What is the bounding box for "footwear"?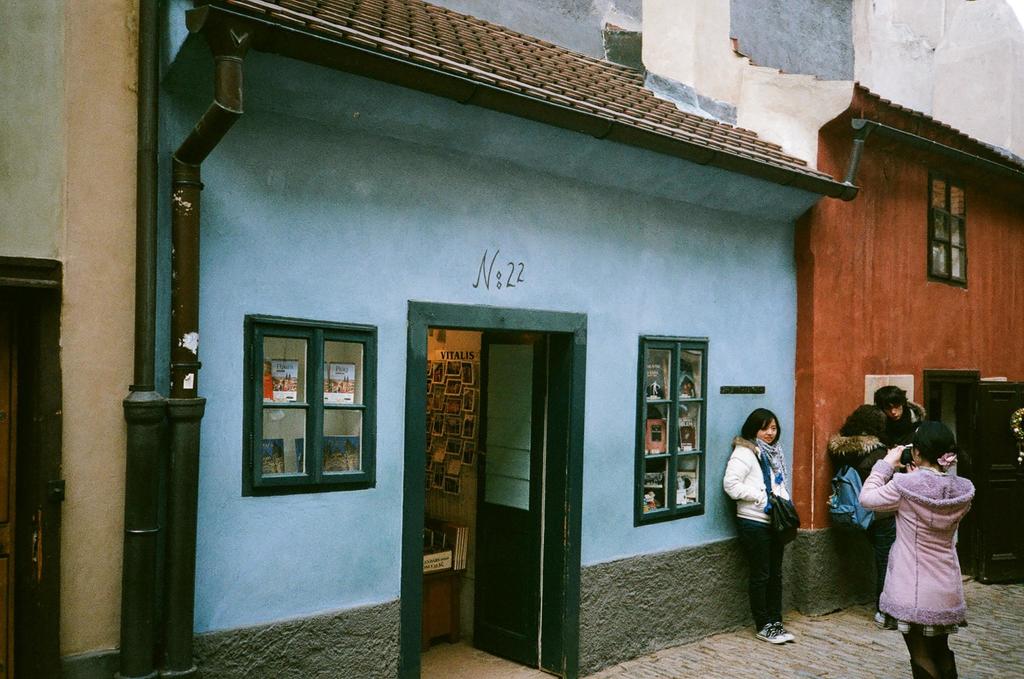
x1=756 y1=620 x2=786 y2=640.
